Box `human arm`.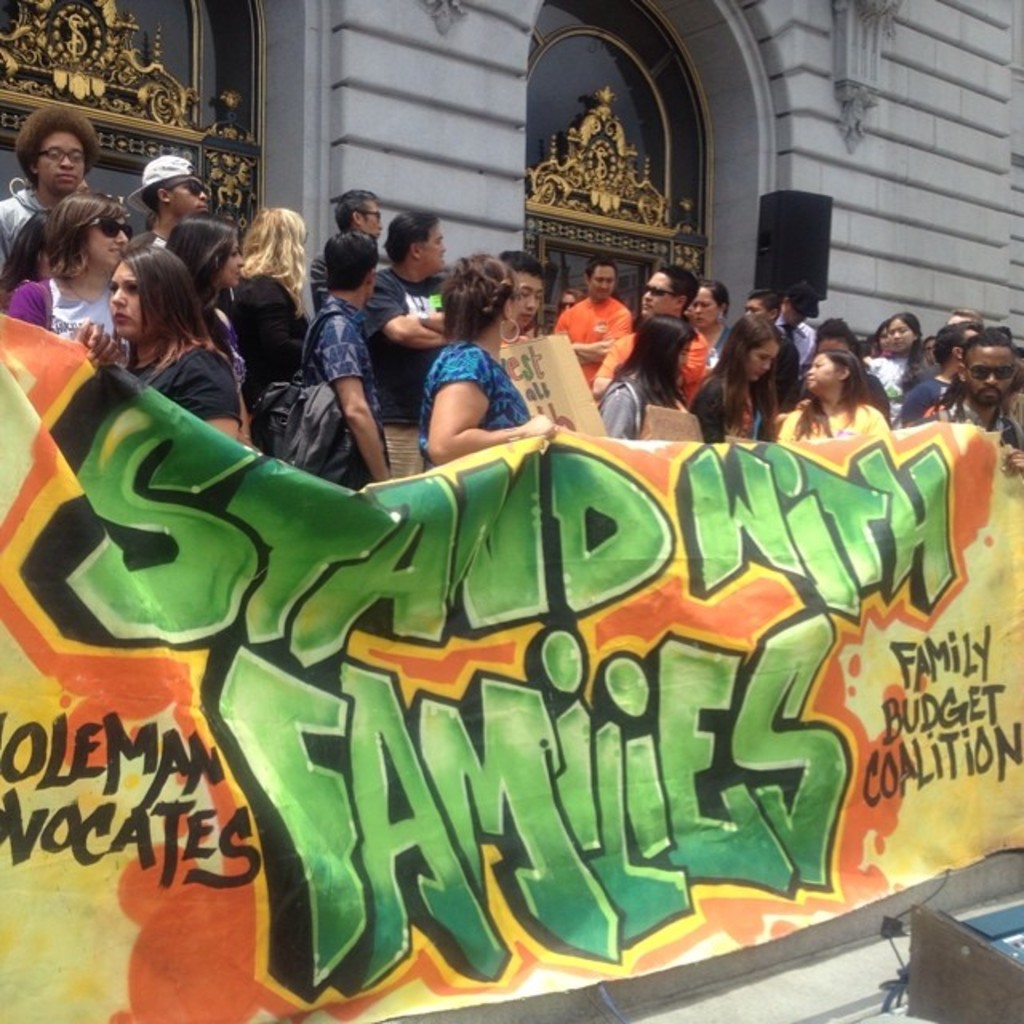
detection(314, 314, 390, 482).
